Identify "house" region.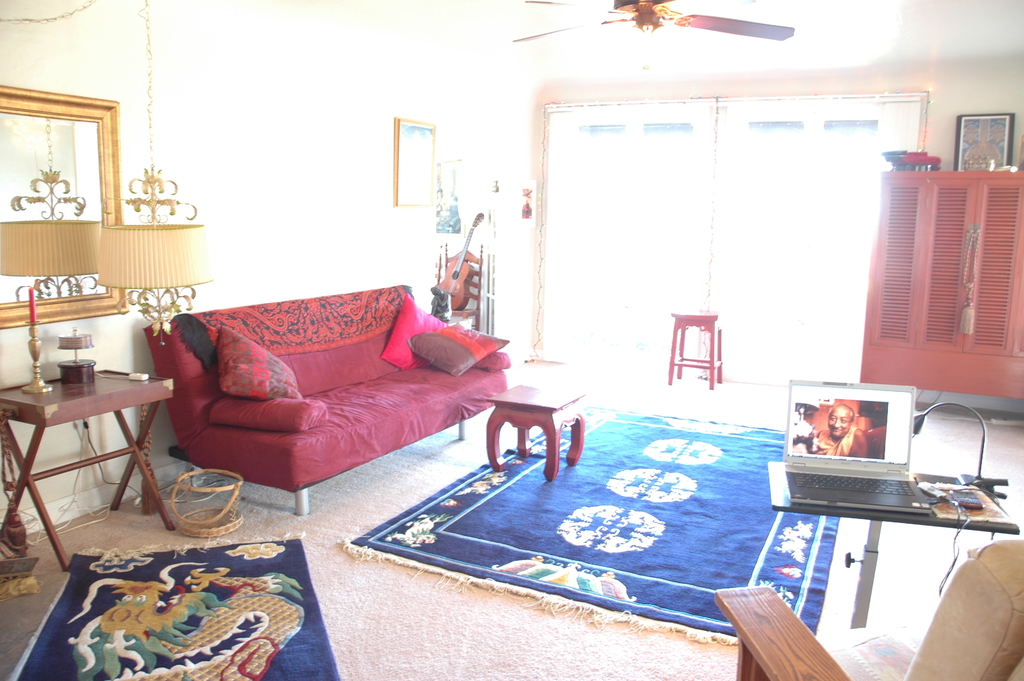
Region: (x1=0, y1=0, x2=1023, y2=680).
